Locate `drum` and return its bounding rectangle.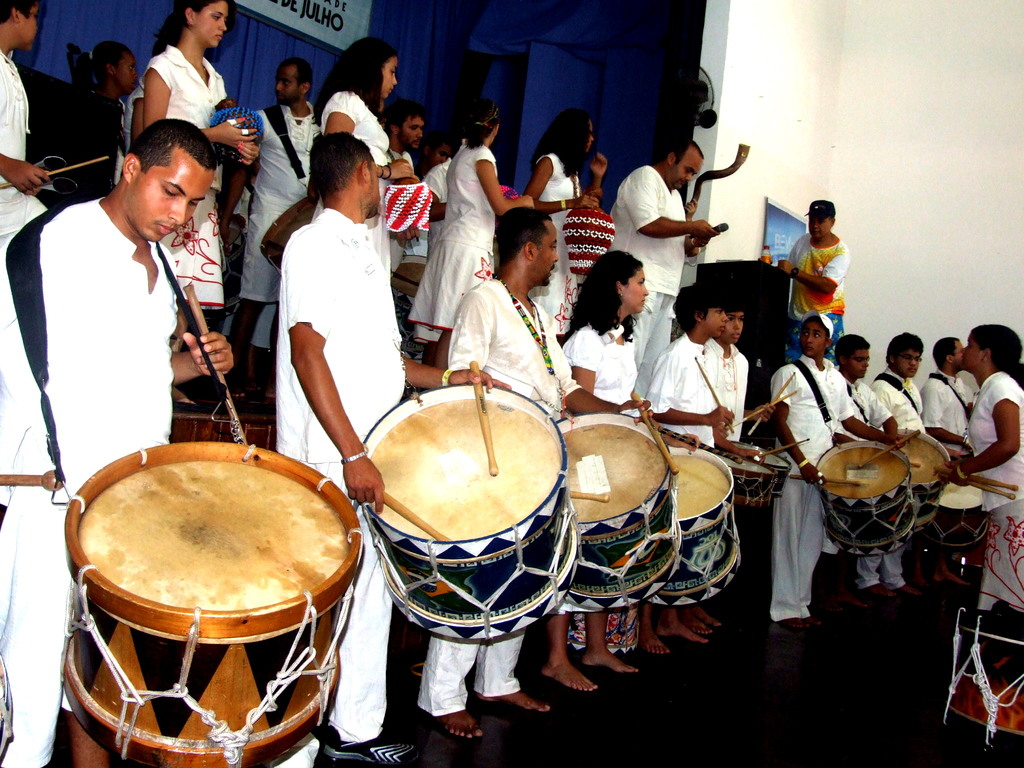
x1=561 y1=410 x2=682 y2=618.
